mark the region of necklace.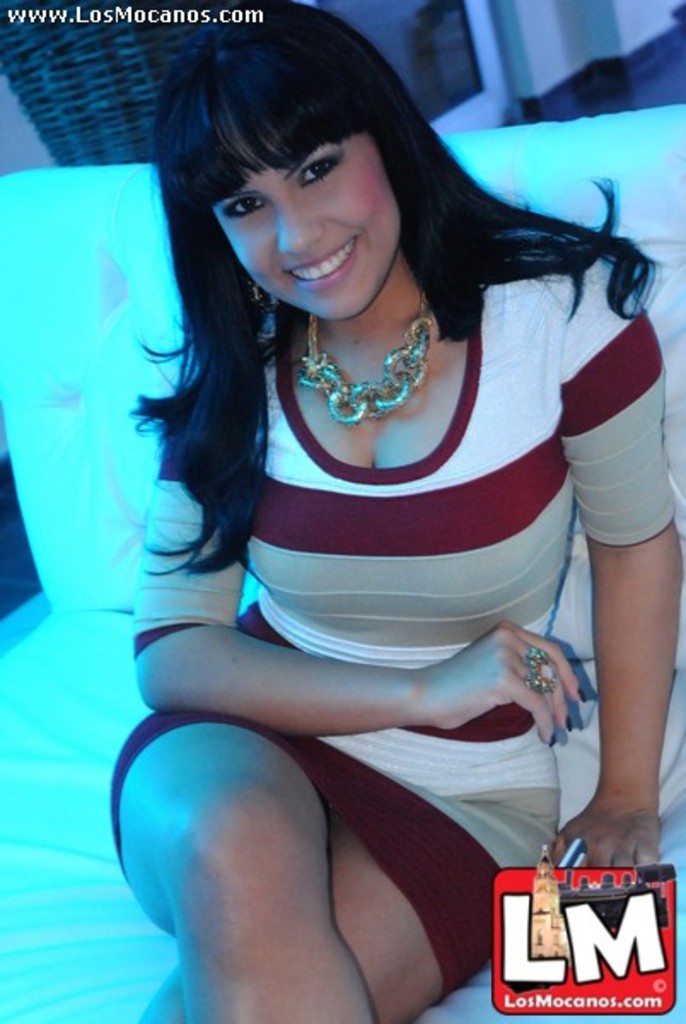
Region: left=285, top=282, right=481, bottom=440.
